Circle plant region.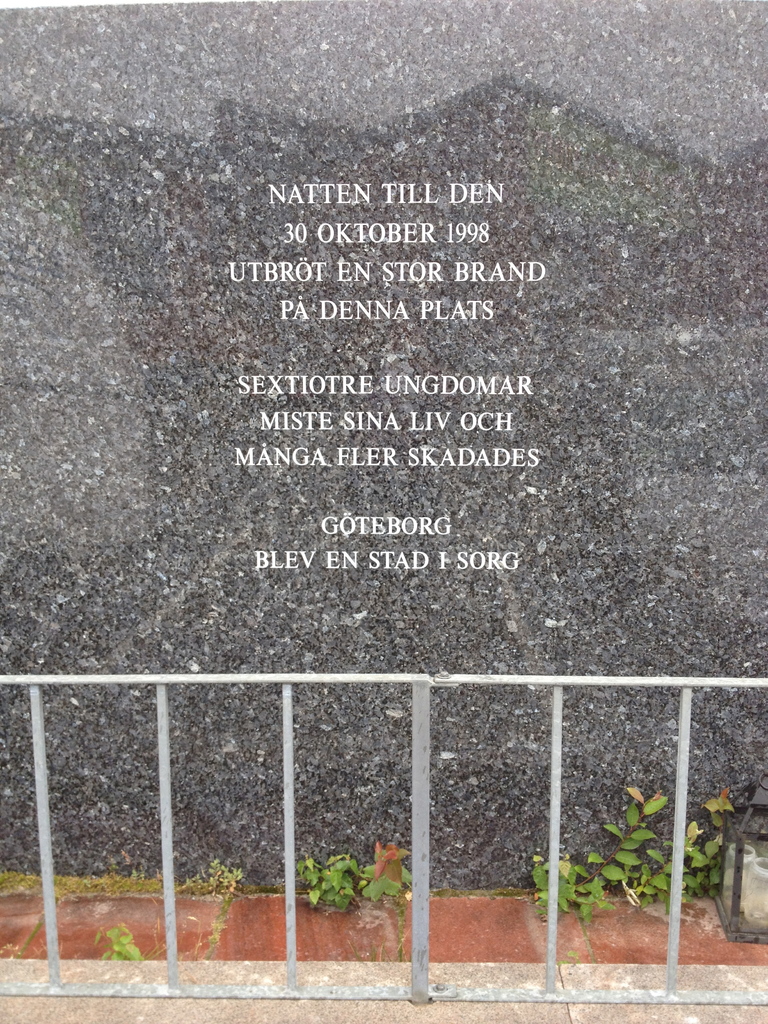
Region: 301:855:357:913.
